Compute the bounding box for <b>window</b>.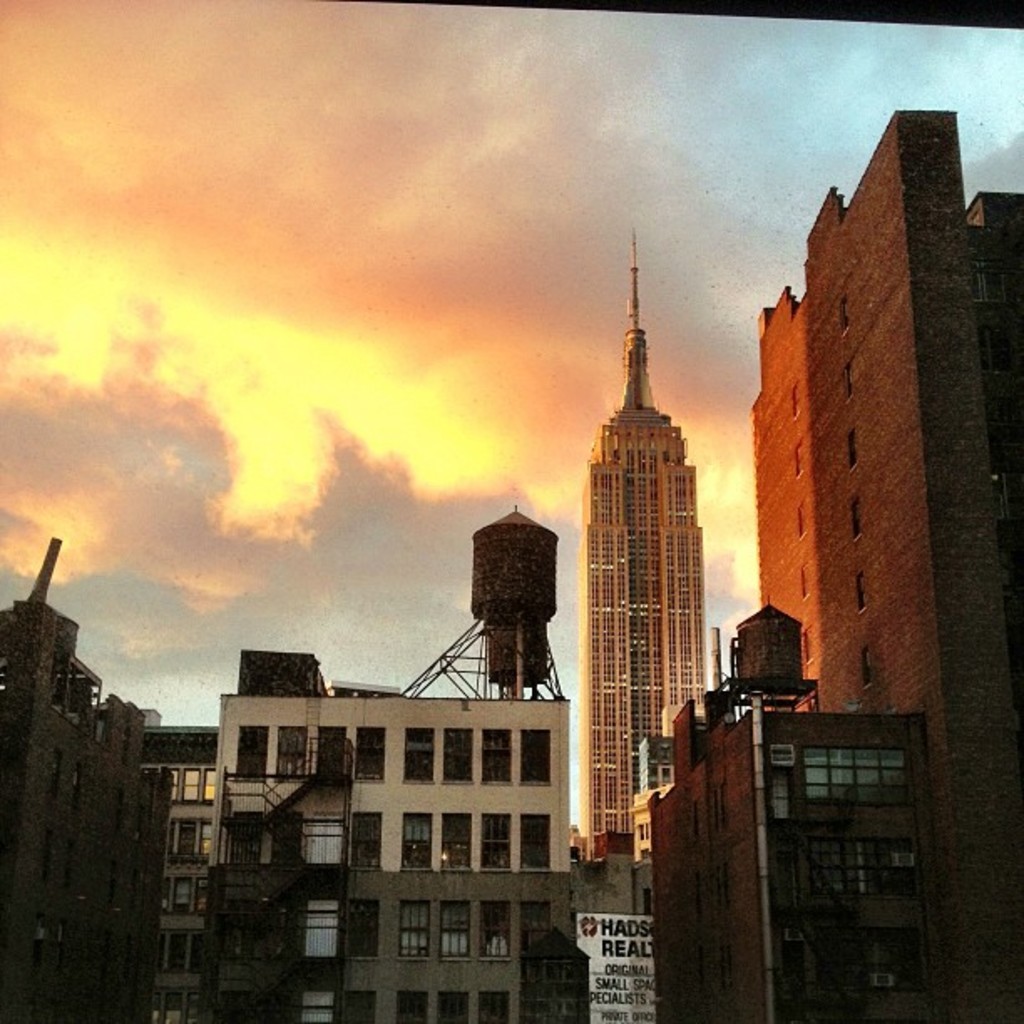
{"left": 845, "top": 494, "right": 865, "bottom": 534}.
